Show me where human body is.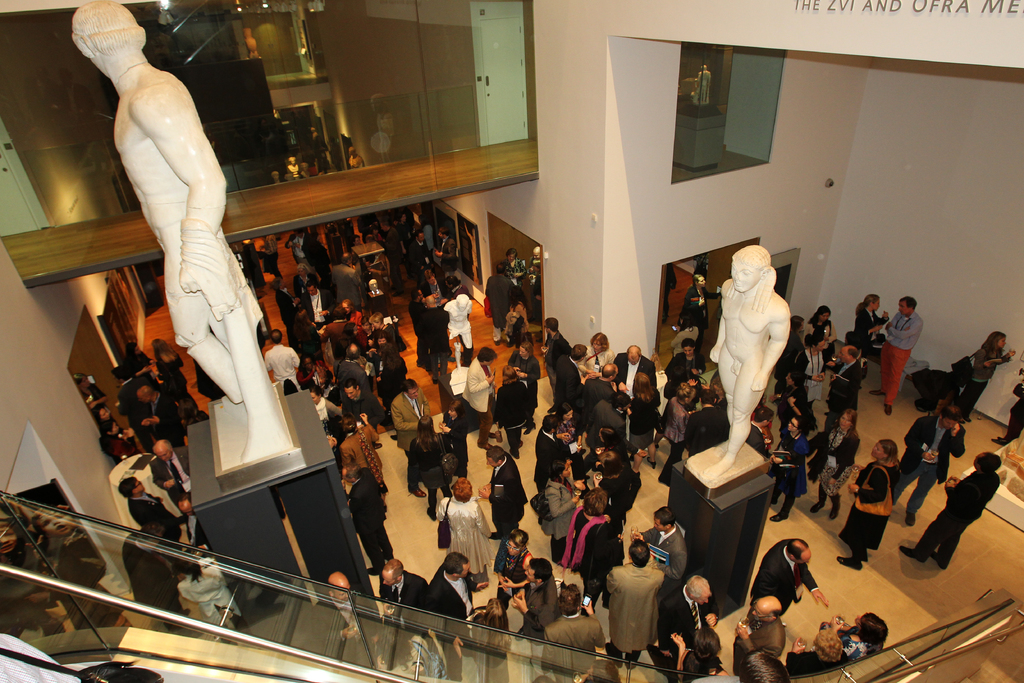
human body is at box(806, 301, 839, 340).
